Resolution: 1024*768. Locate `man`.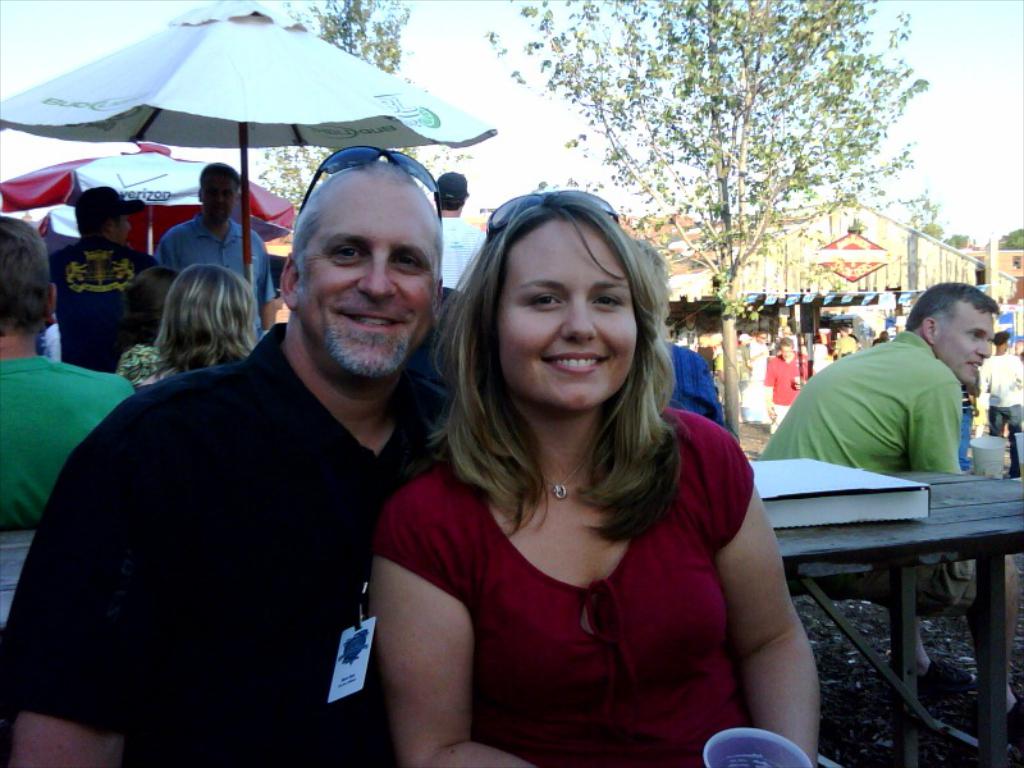
<box>160,164,274,344</box>.
